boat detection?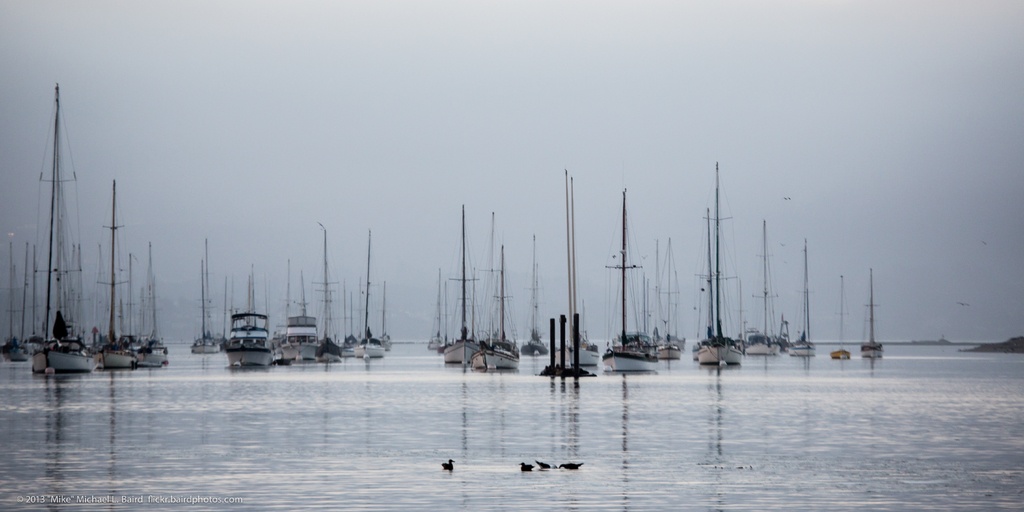
box=[650, 234, 682, 360]
